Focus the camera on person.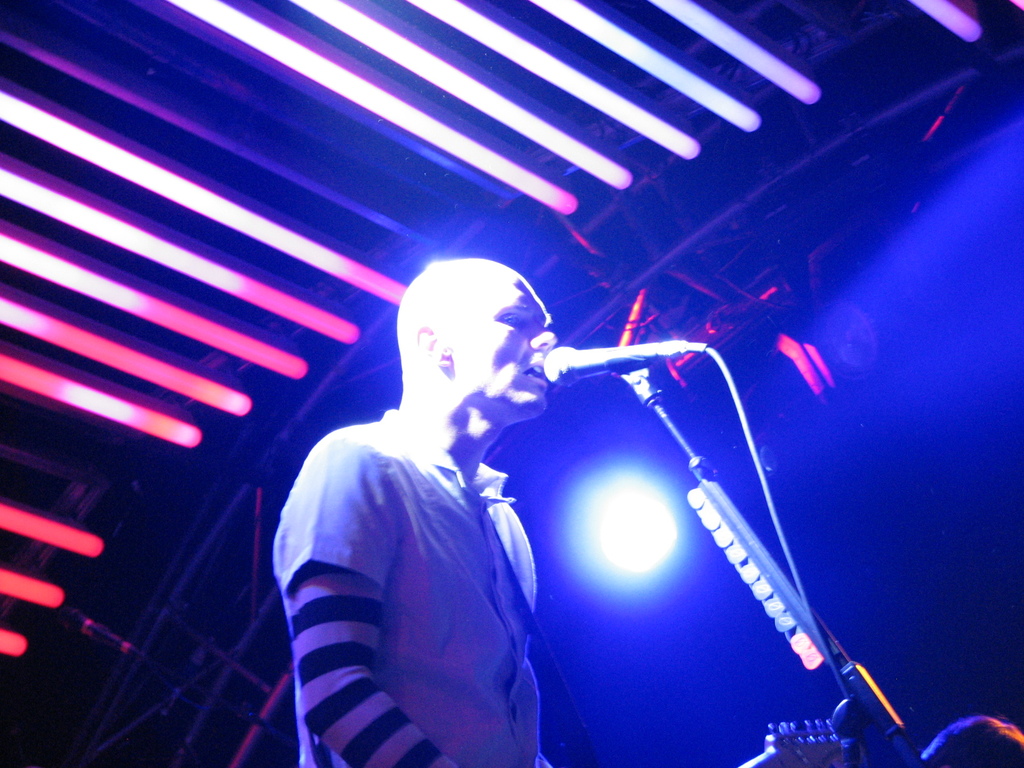
Focus region: crop(257, 236, 632, 767).
